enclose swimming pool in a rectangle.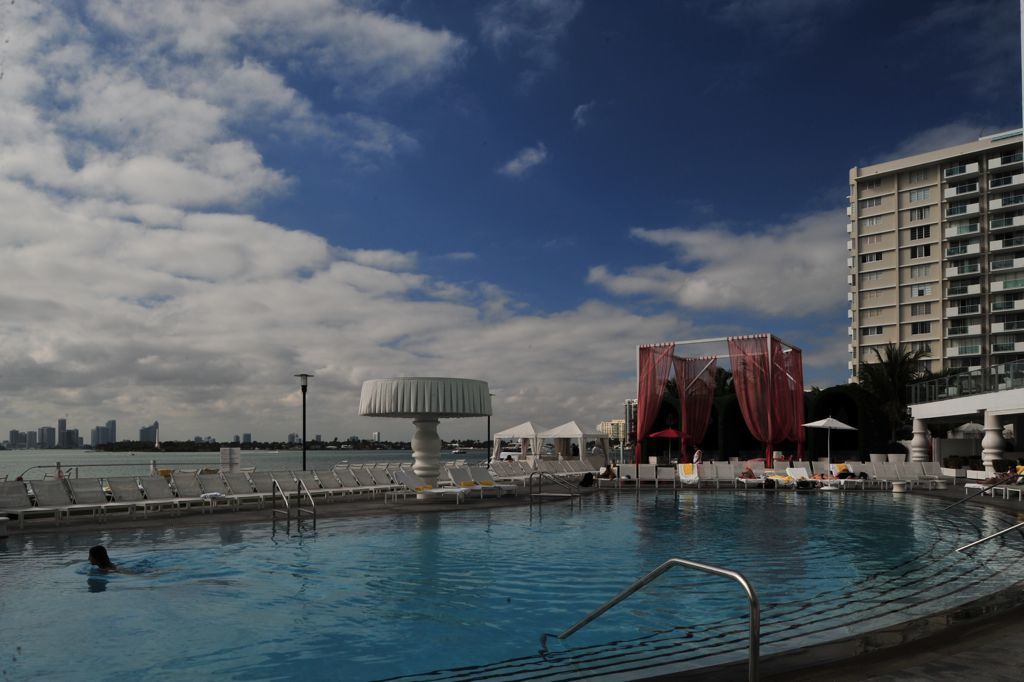
{"left": 0, "top": 486, "right": 725, "bottom": 654}.
